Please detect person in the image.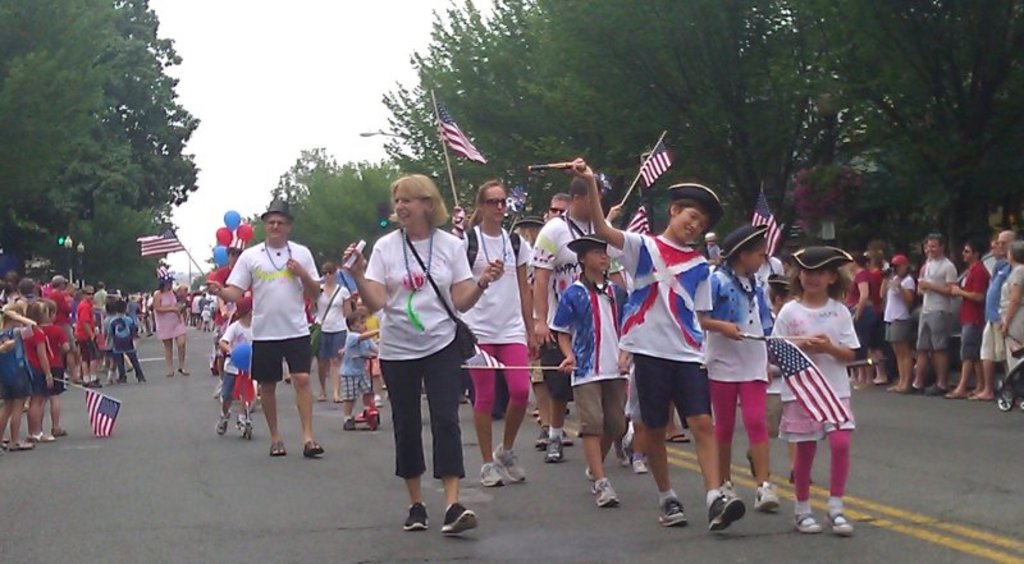
946:242:991:400.
